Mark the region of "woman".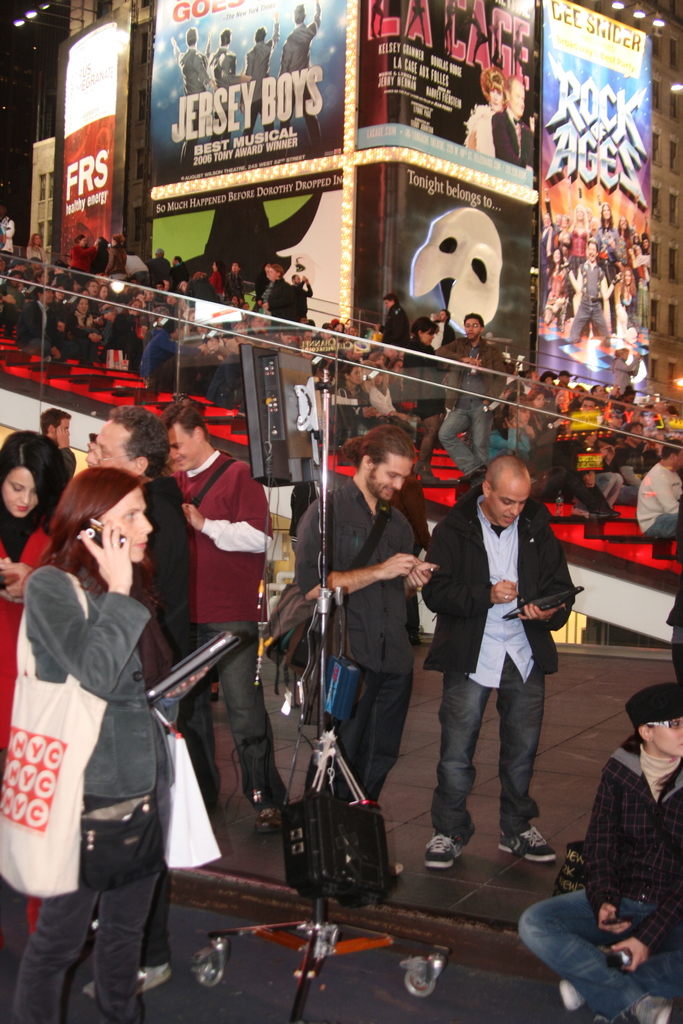
Region: Rect(485, 394, 624, 510).
